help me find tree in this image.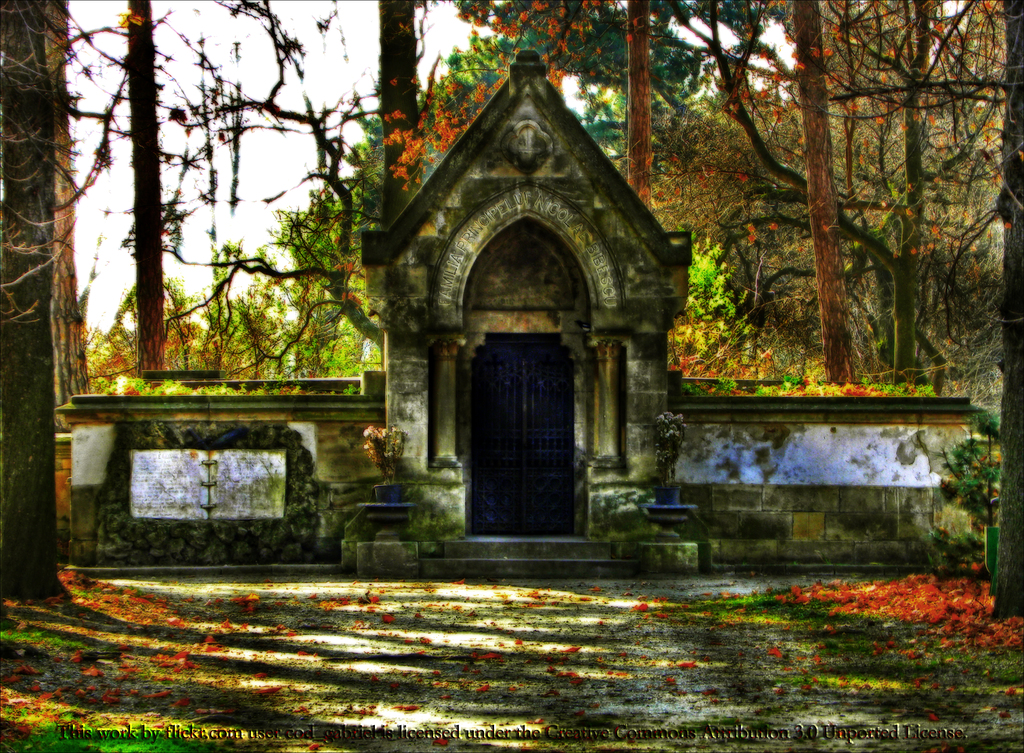
Found it: select_region(87, 270, 192, 395).
